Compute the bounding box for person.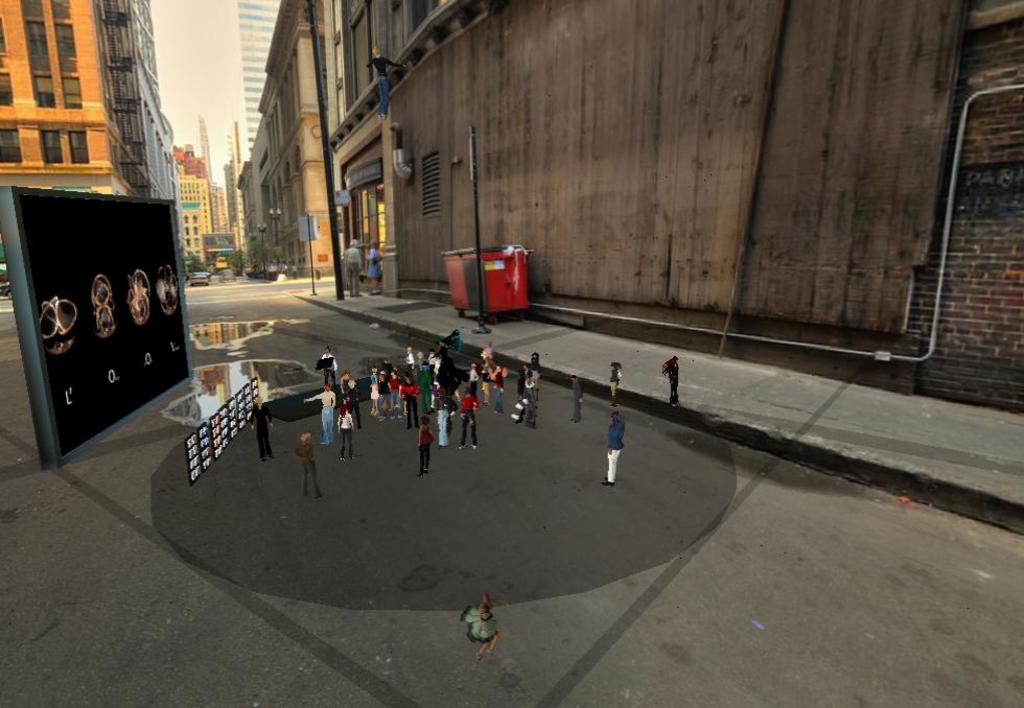
<bbox>520, 374, 535, 425</bbox>.
